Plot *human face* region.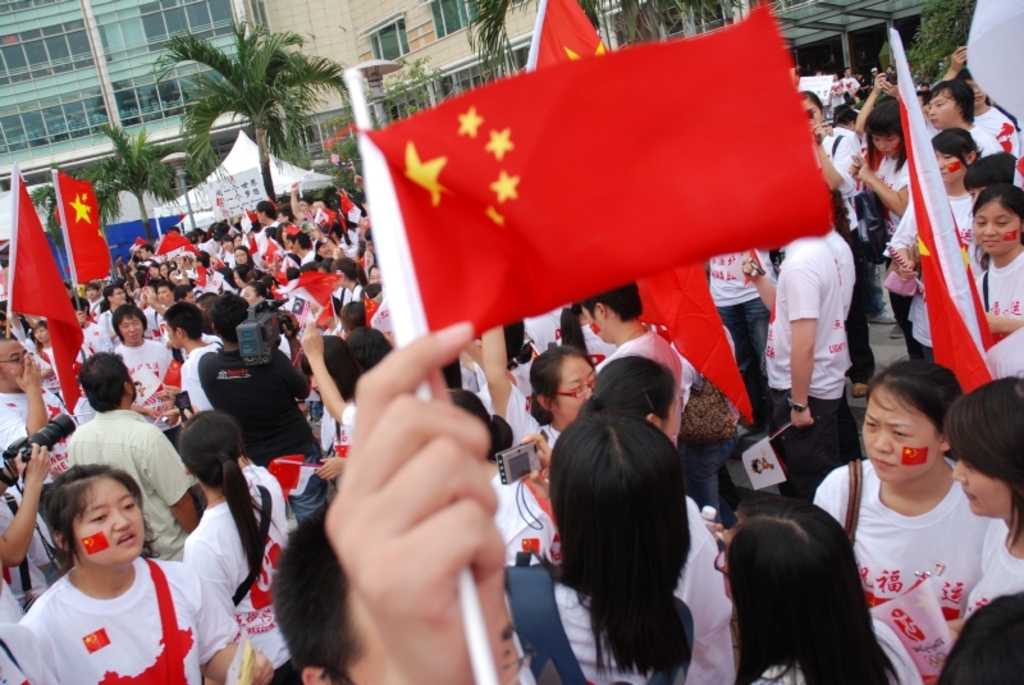
Plotted at BBox(878, 132, 899, 155).
